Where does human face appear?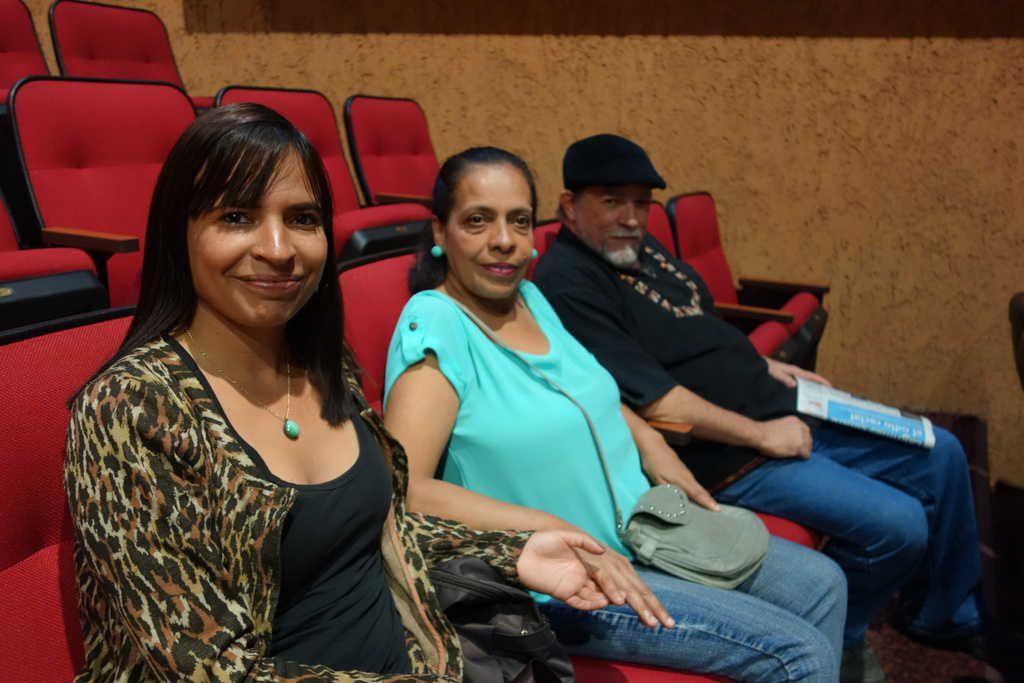
Appears at bbox(189, 146, 331, 329).
